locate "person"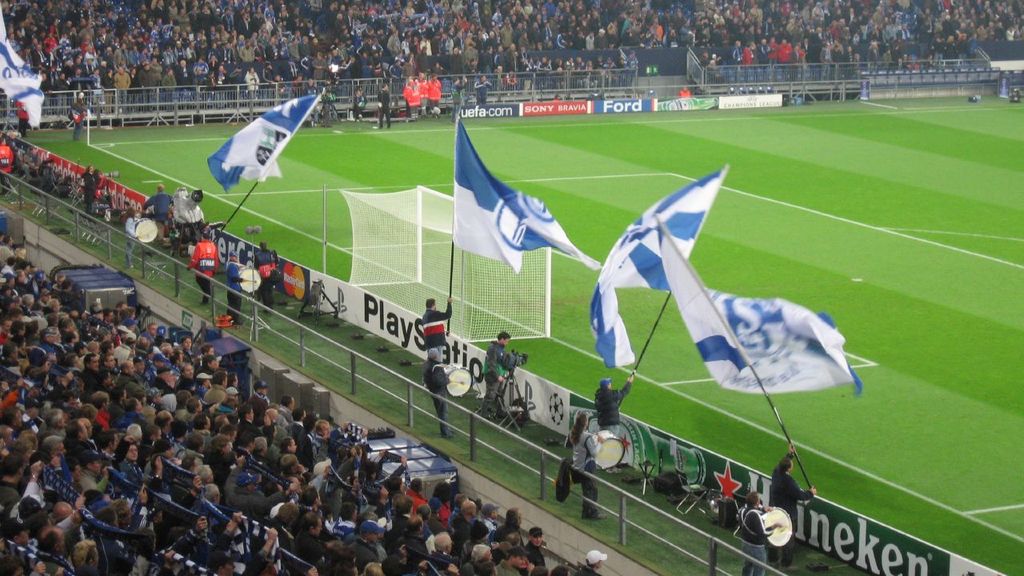
(left=483, top=330, right=518, bottom=416)
